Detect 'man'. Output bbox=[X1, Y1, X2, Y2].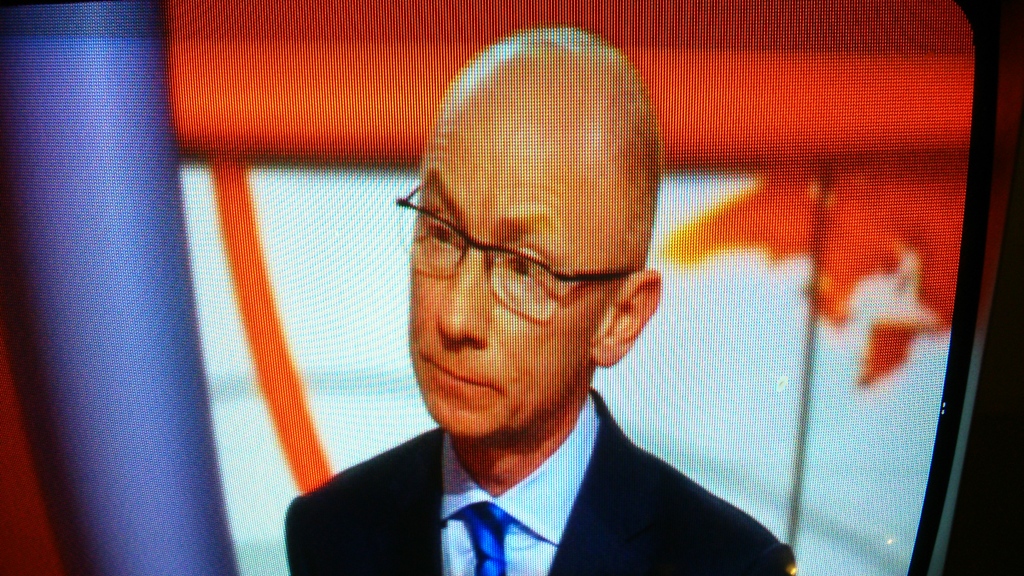
bbox=[297, 55, 831, 571].
